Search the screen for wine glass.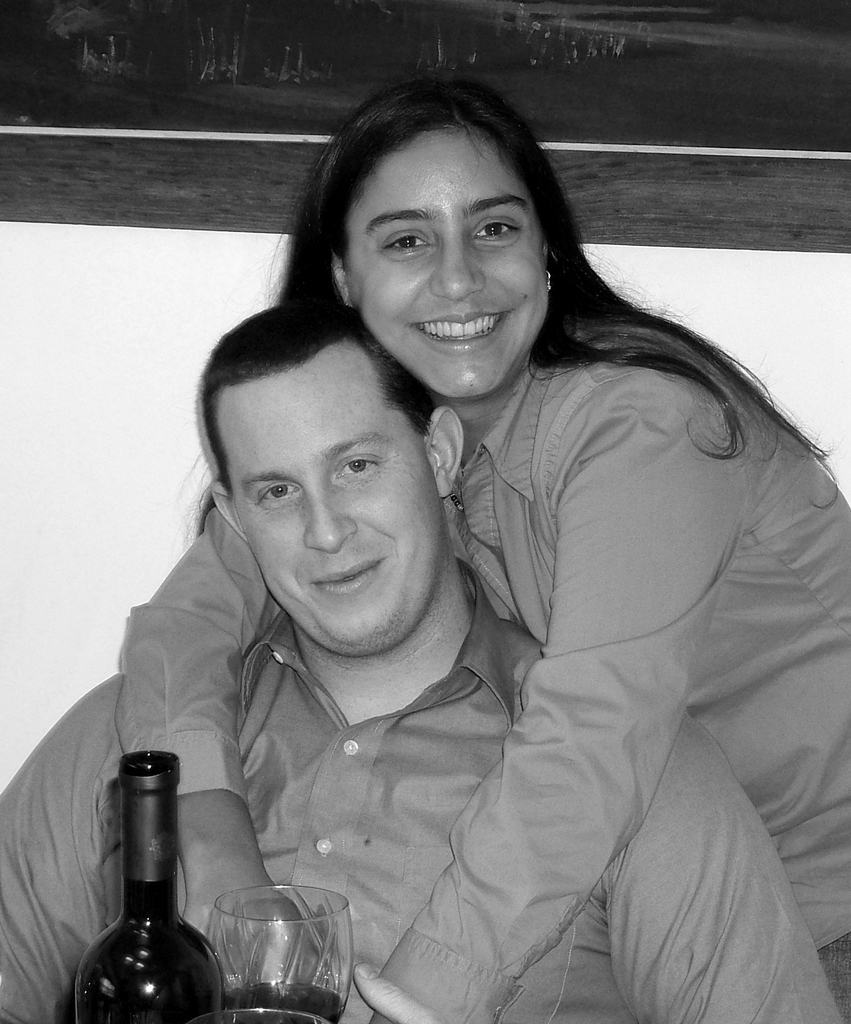
Found at box=[181, 1012, 329, 1023].
